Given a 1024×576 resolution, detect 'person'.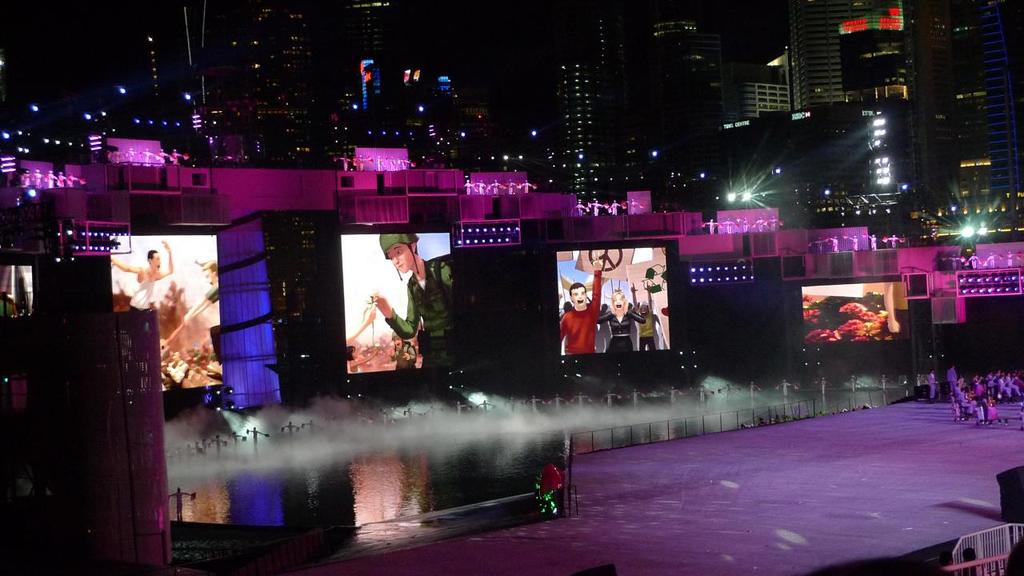
box(394, 334, 419, 361).
